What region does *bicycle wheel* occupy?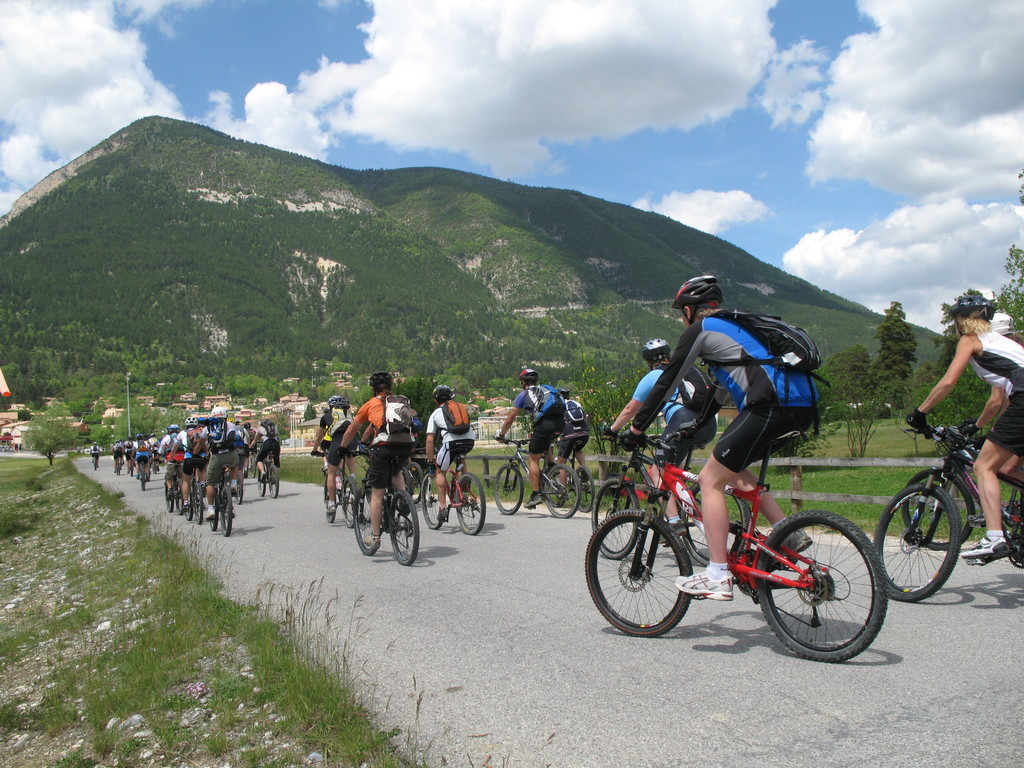
{"left": 421, "top": 472, "right": 440, "bottom": 531}.
